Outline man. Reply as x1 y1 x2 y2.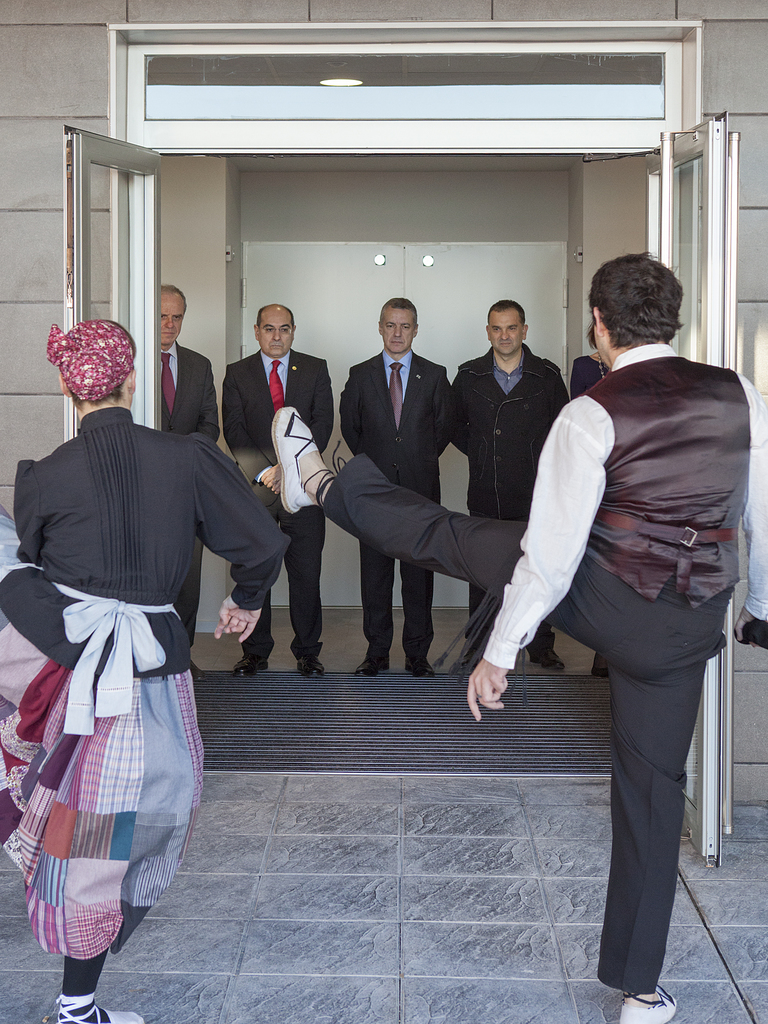
221 300 331 673.
